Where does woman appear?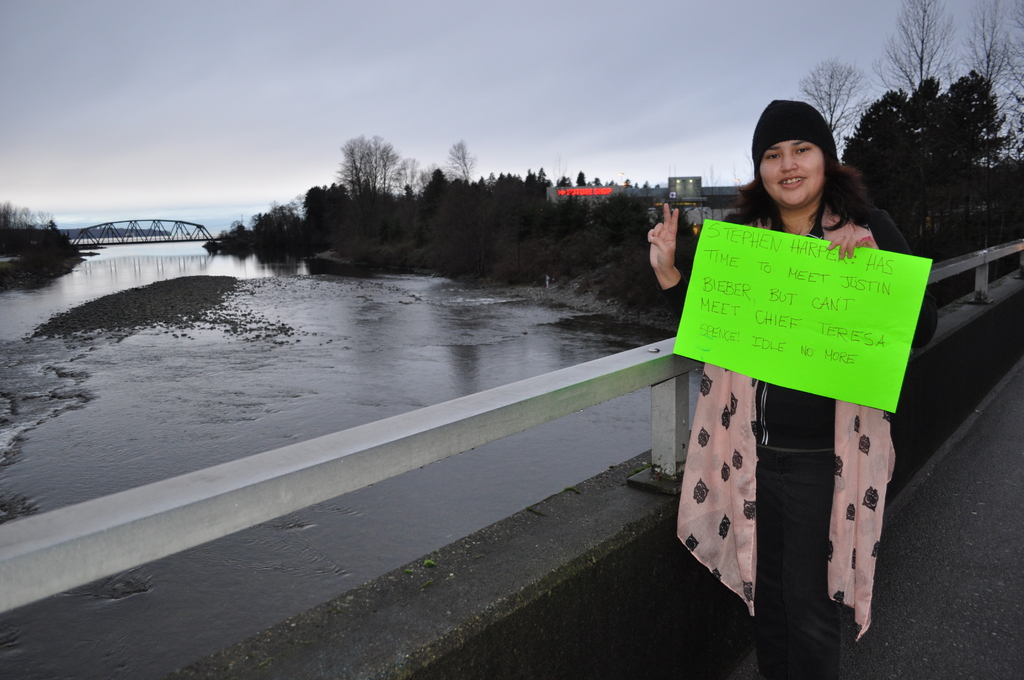
Appears at (644, 96, 925, 674).
